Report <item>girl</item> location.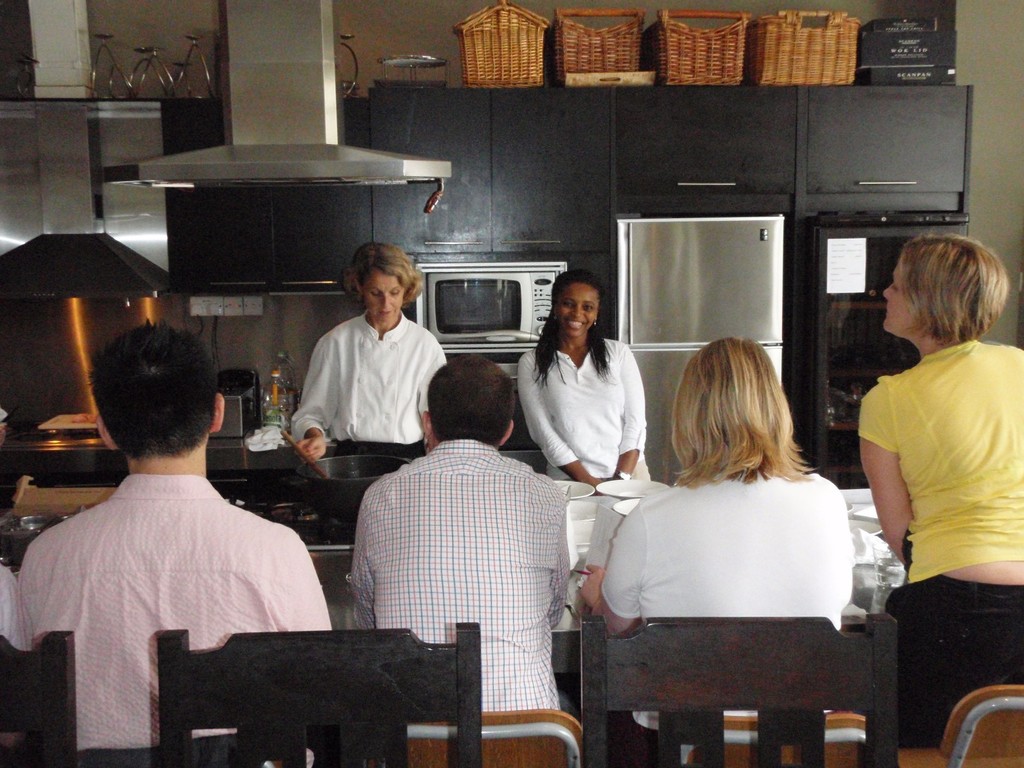
Report: 517 266 649 489.
